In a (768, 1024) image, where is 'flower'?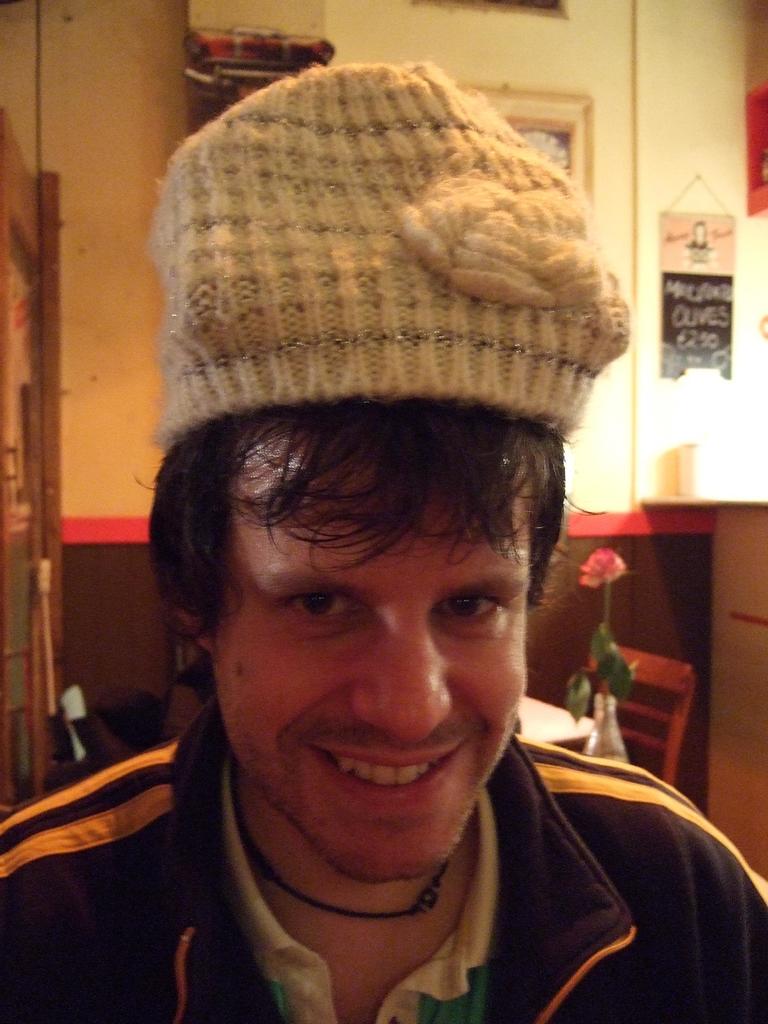
bbox(579, 546, 626, 589).
